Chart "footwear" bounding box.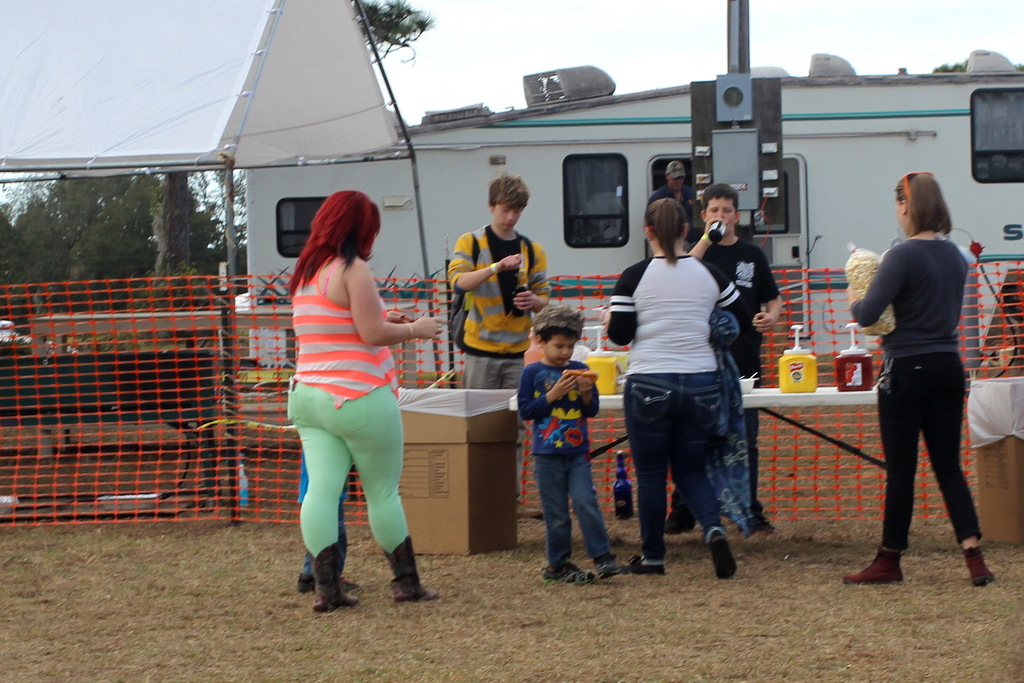
Charted: [x1=543, y1=565, x2=594, y2=589].
